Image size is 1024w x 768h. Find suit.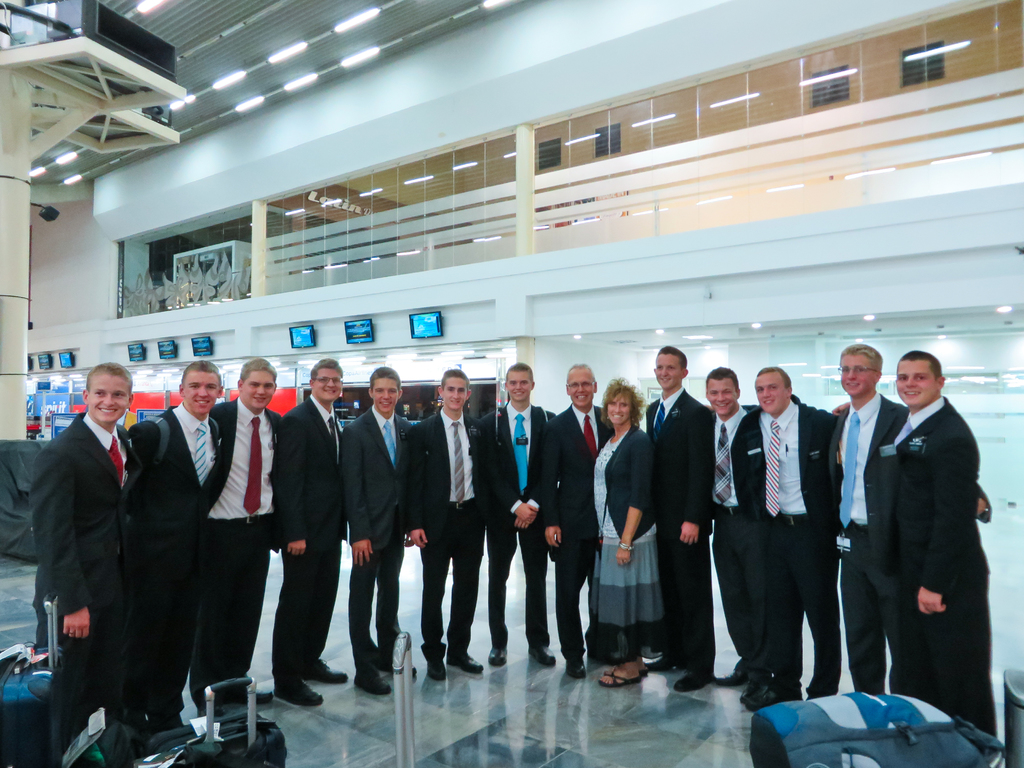
(x1=344, y1=404, x2=410, y2=673).
